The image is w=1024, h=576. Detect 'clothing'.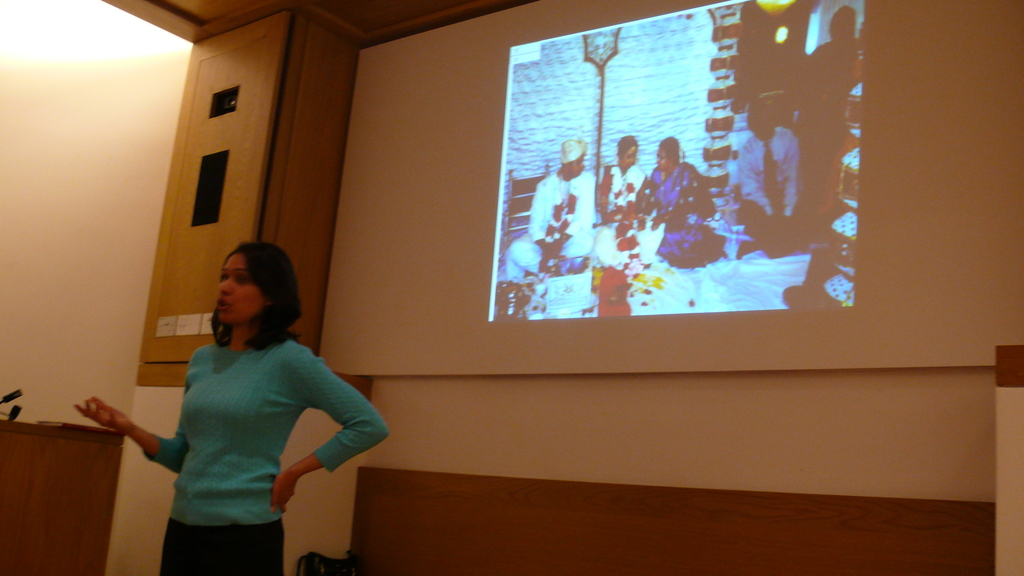
Detection: x1=508, y1=168, x2=593, y2=280.
